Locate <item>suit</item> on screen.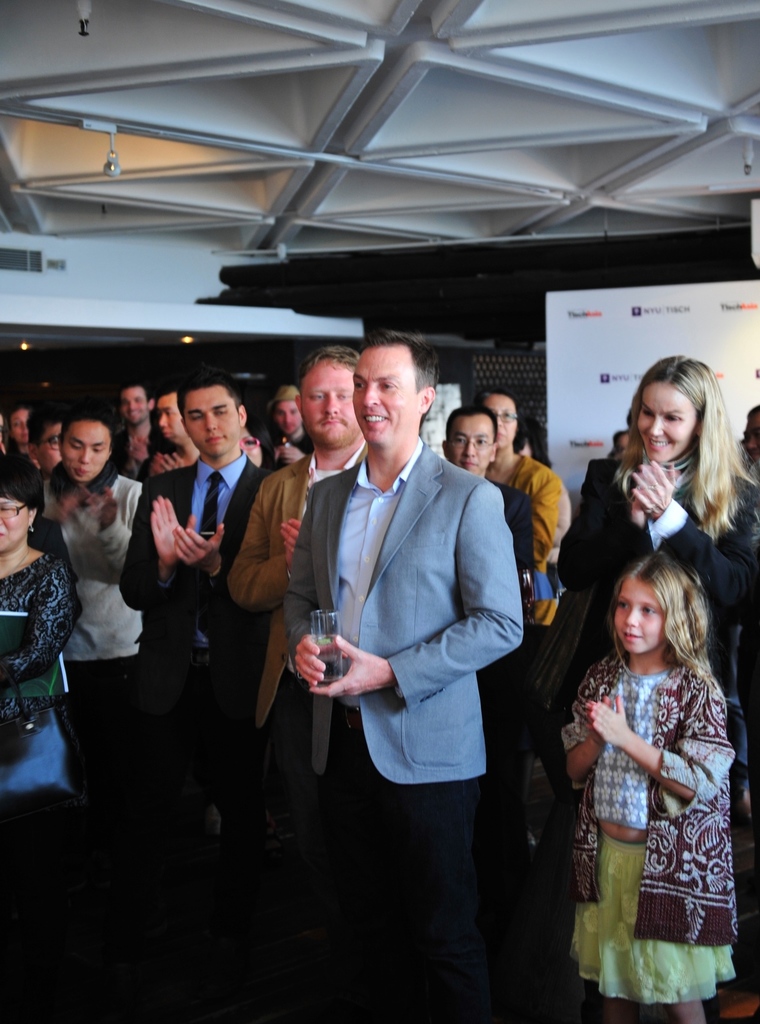
On screen at region(116, 456, 273, 862).
